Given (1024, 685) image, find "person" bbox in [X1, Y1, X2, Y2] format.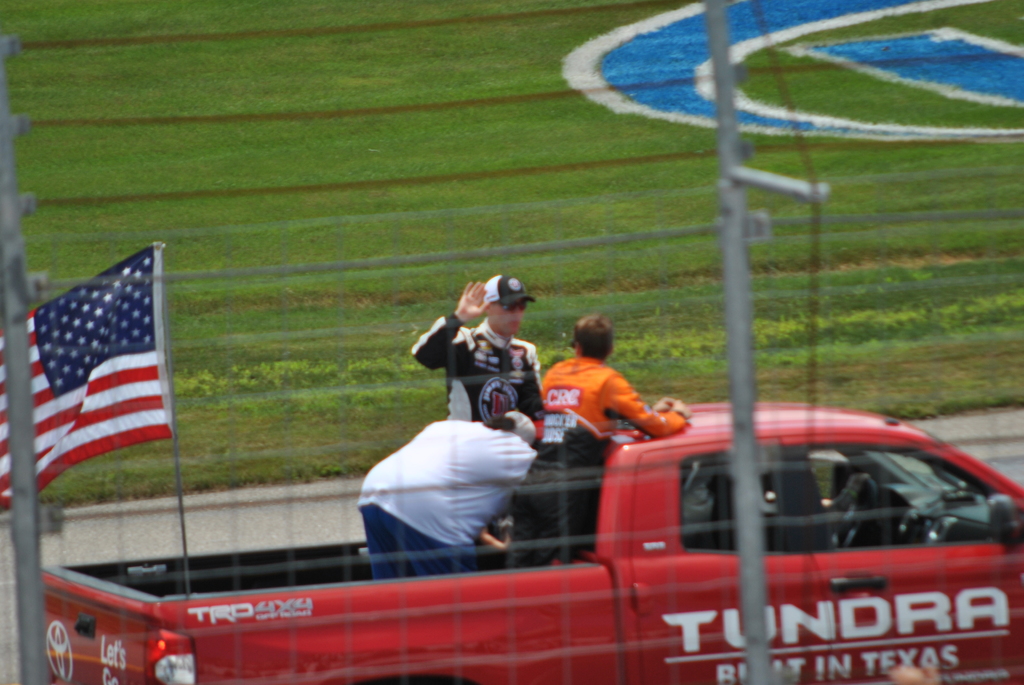
[412, 275, 547, 421].
